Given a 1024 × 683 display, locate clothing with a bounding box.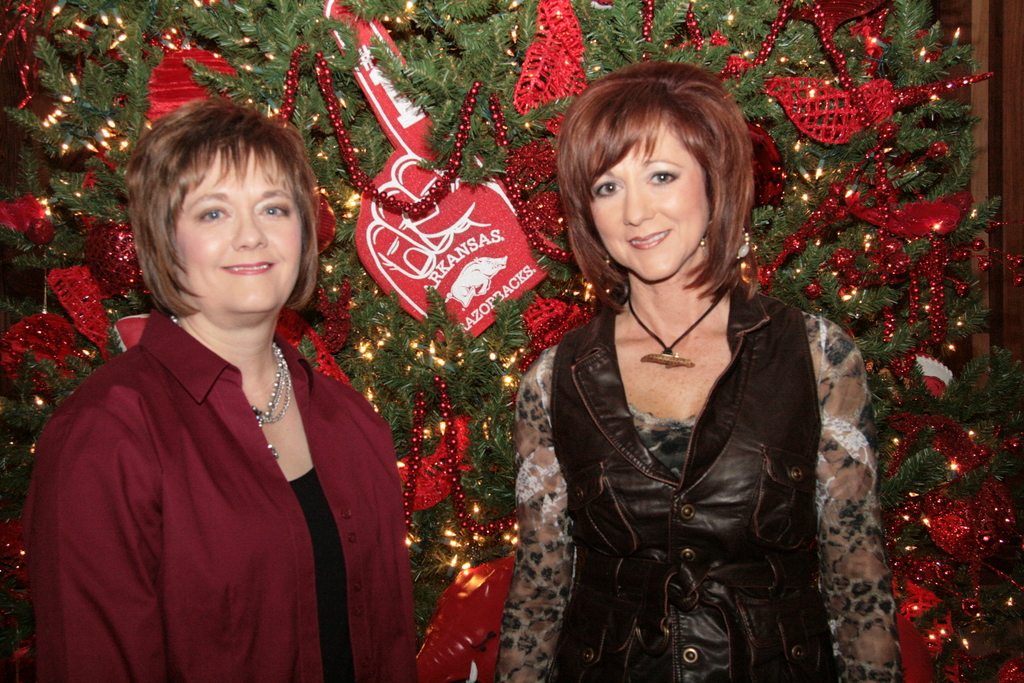
Located: (493,282,904,682).
